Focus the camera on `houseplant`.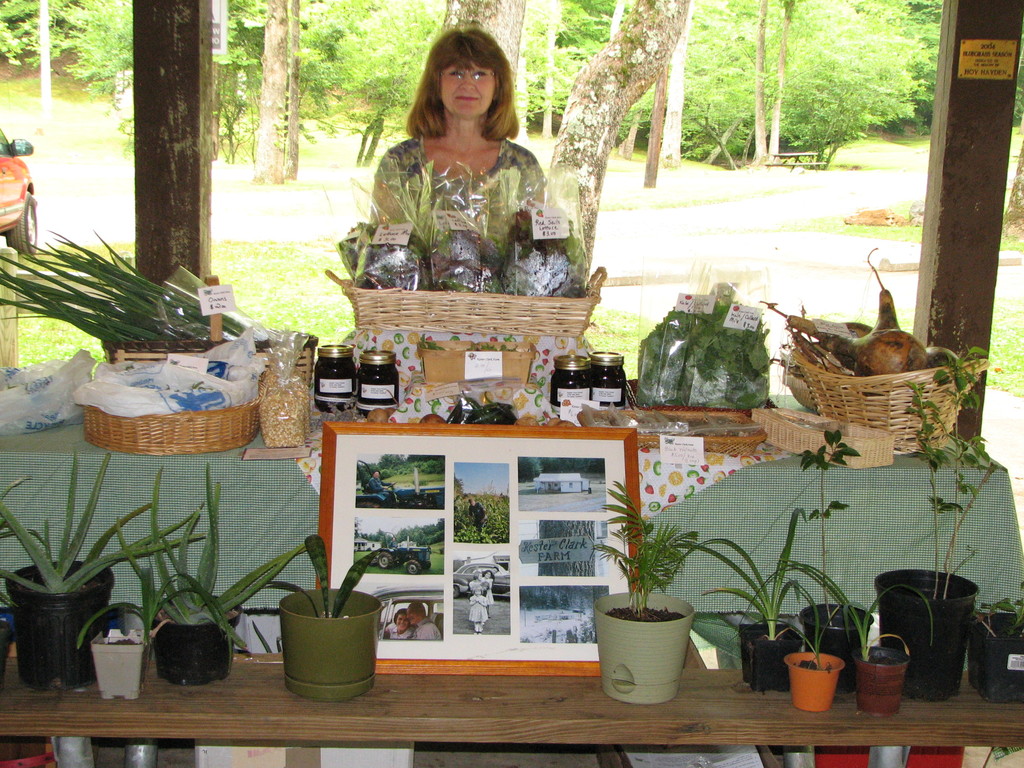
Focus region: box(586, 491, 714, 709).
